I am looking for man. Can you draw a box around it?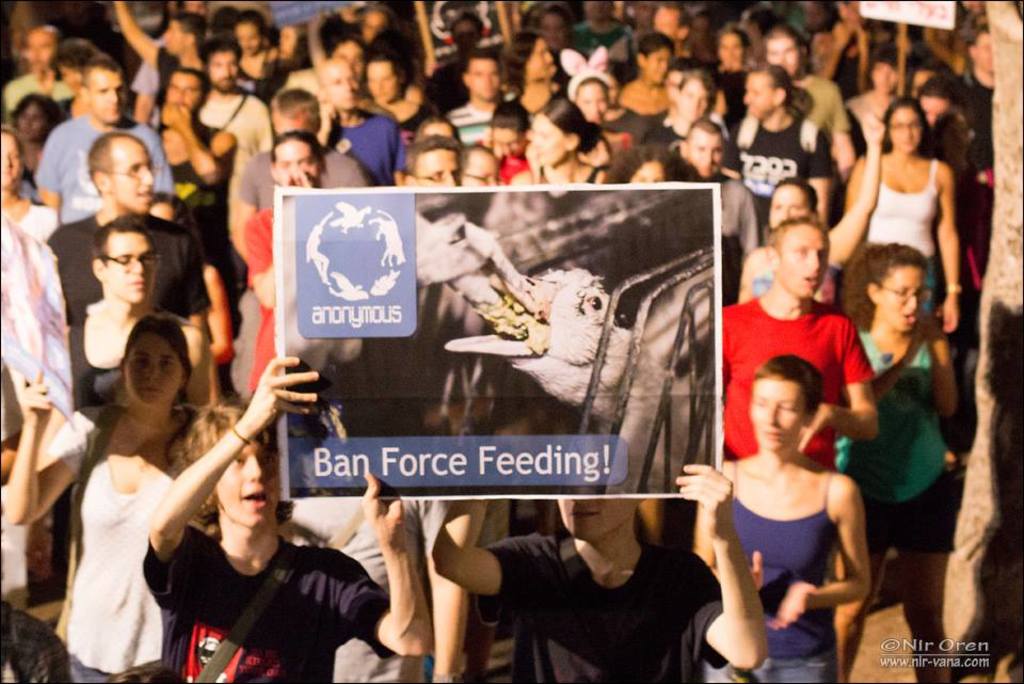
Sure, the bounding box is {"left": 679, "top": 120, "right": 756, "bottom": 303}.
